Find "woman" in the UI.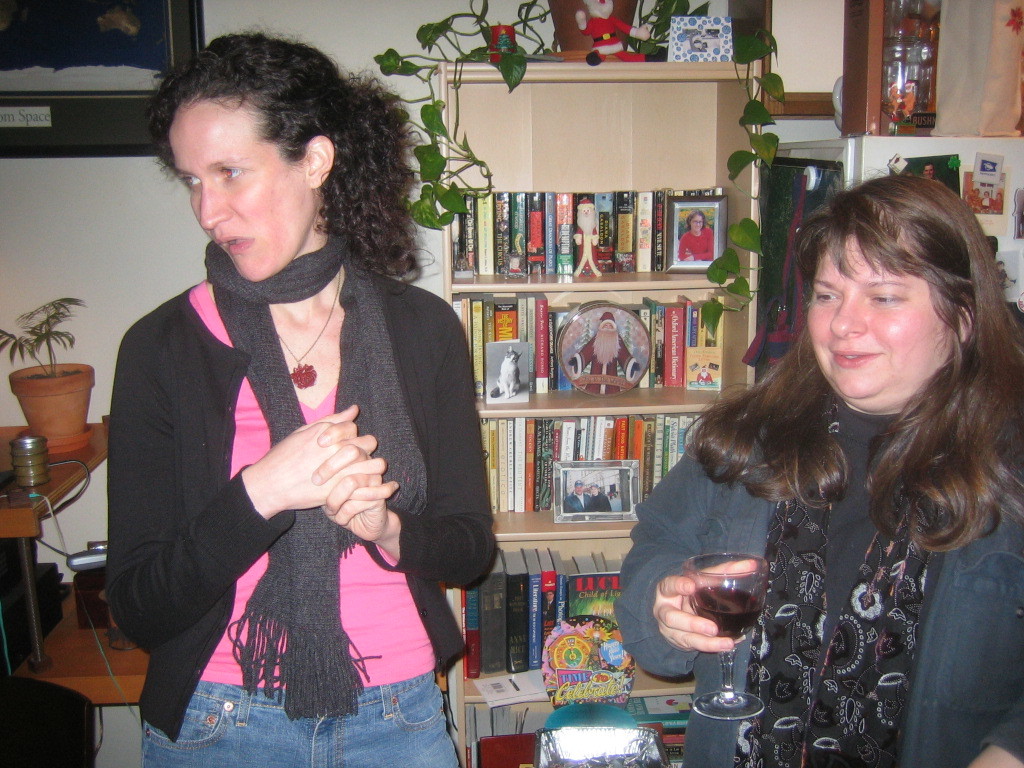
UI element at [590, 482, 612, 511].
